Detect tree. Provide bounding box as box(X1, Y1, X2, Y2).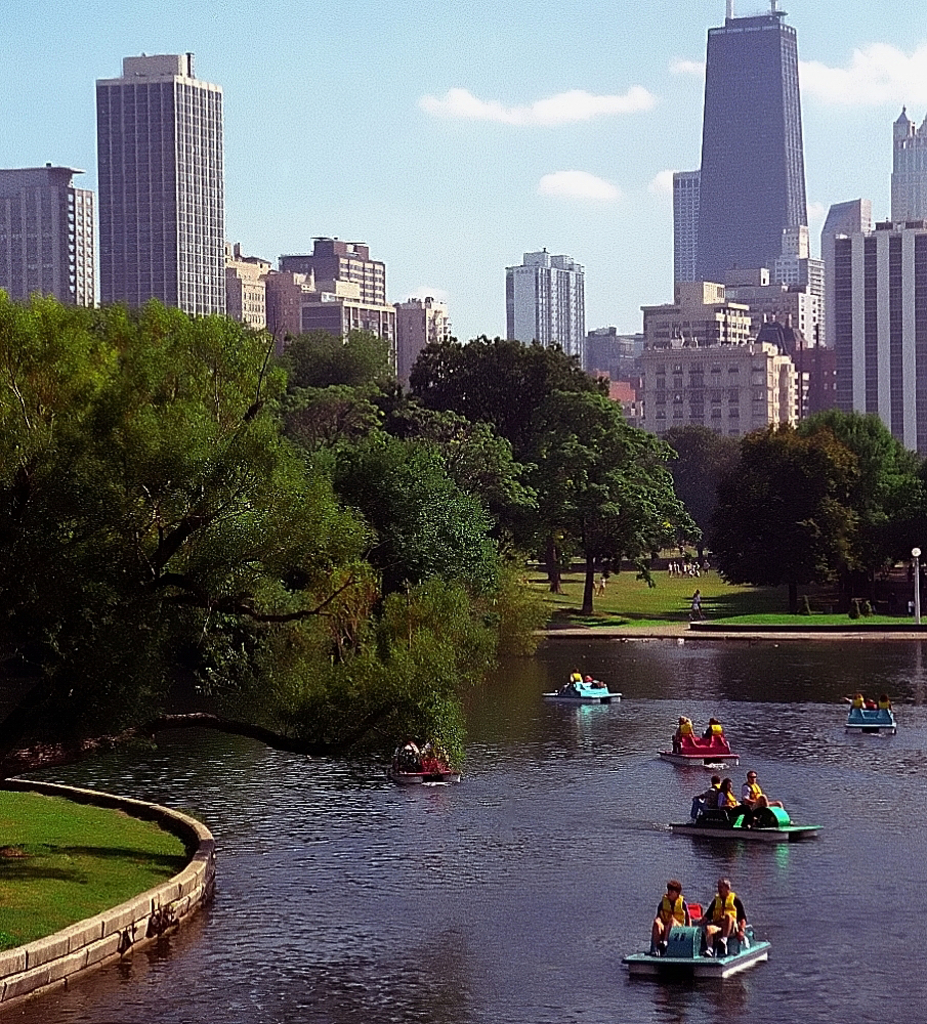
box(0, 272, 404, 766).
